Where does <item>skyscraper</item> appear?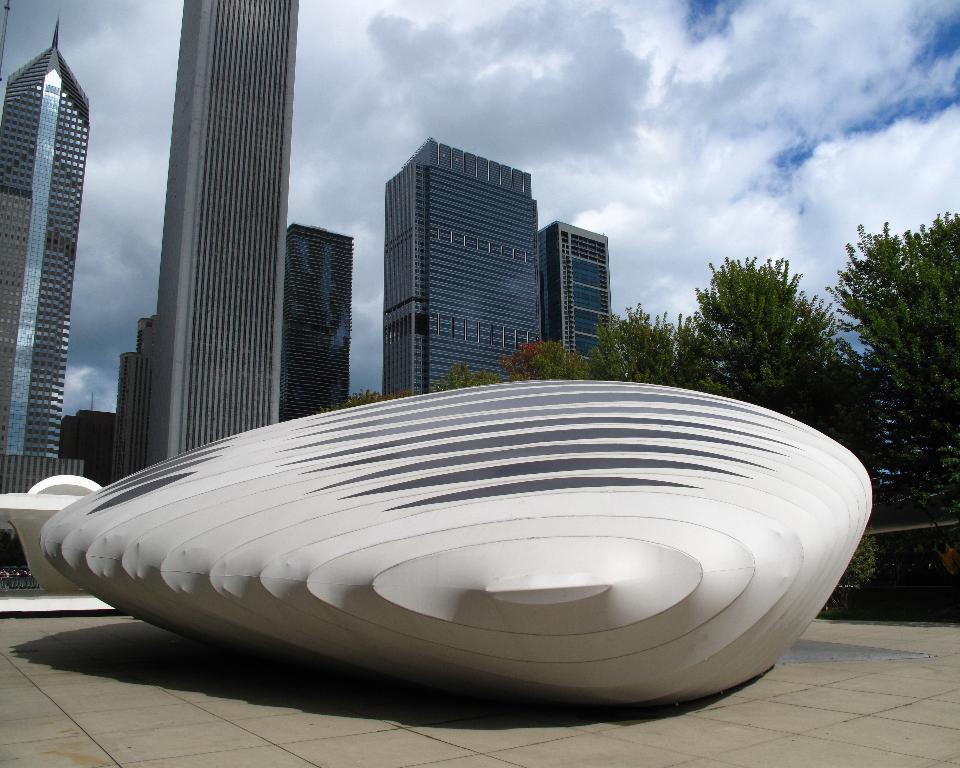
Appears at <bbox>1, 0, 98, 470</bbox>.
